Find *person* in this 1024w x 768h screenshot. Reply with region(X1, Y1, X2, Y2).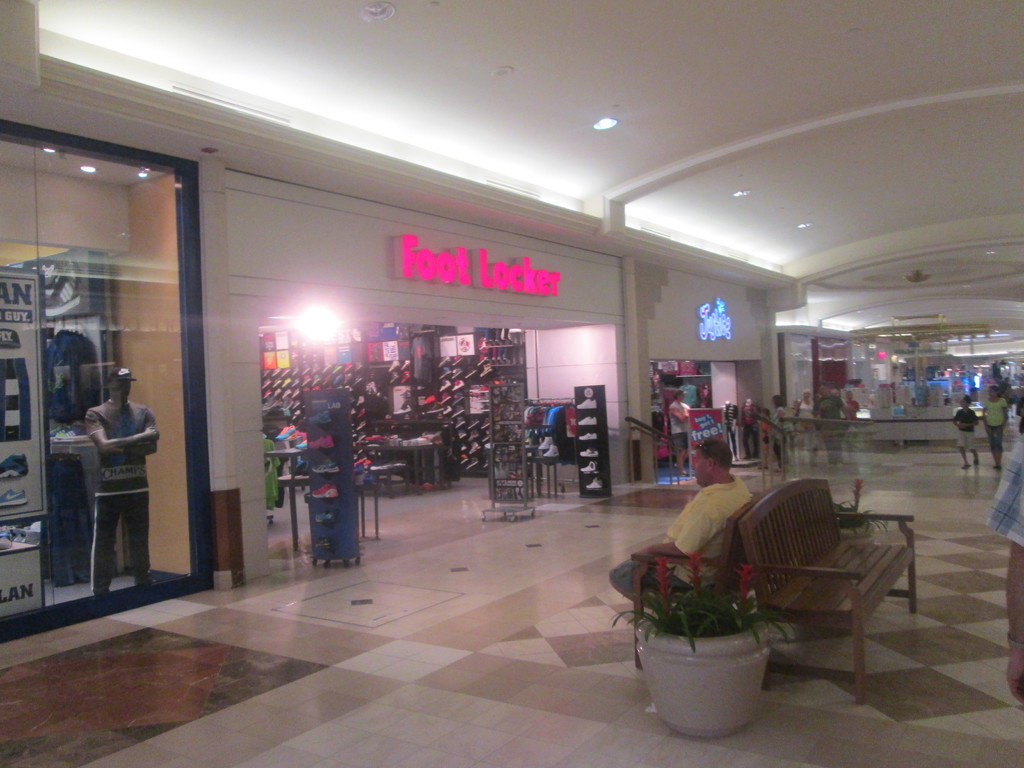
region(979, 389, 1012, 458).
